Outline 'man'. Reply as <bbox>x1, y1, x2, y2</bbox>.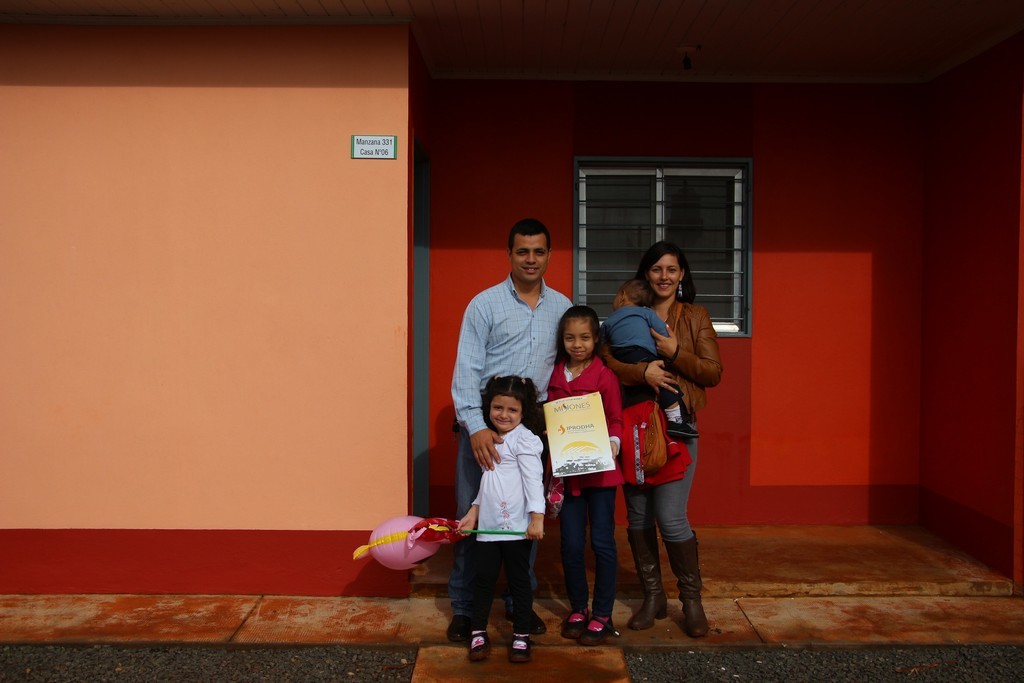
<bbox>447, 218, 574, 645</bbox>.
